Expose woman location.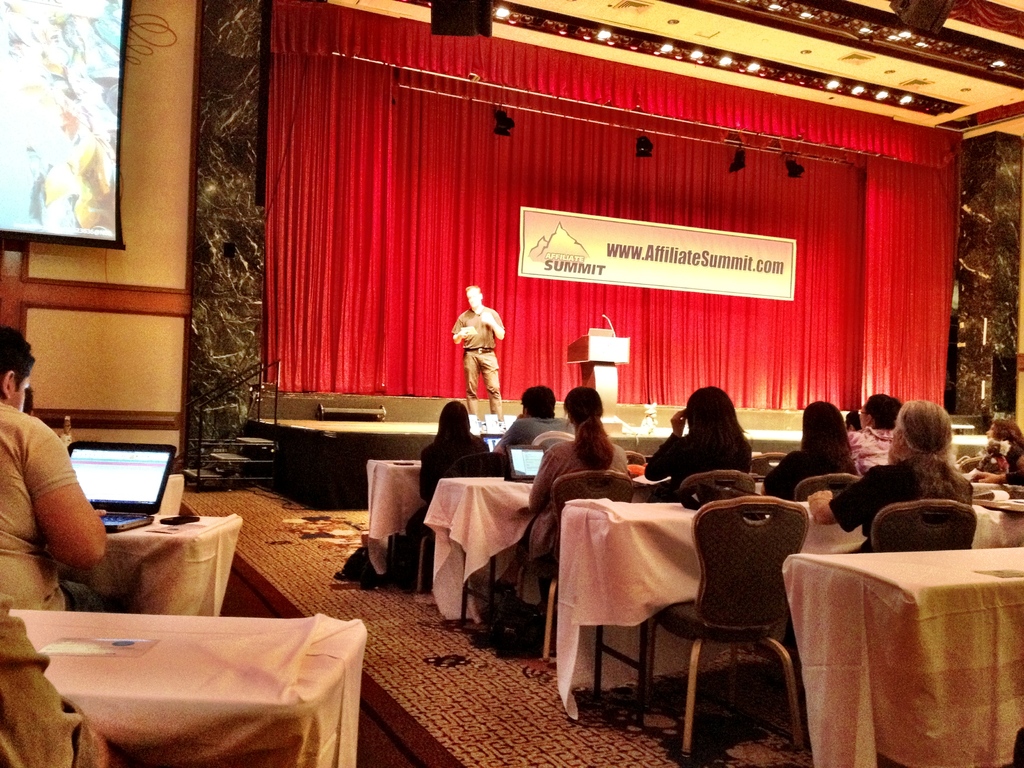
Exposed at [757,398,857,504].
